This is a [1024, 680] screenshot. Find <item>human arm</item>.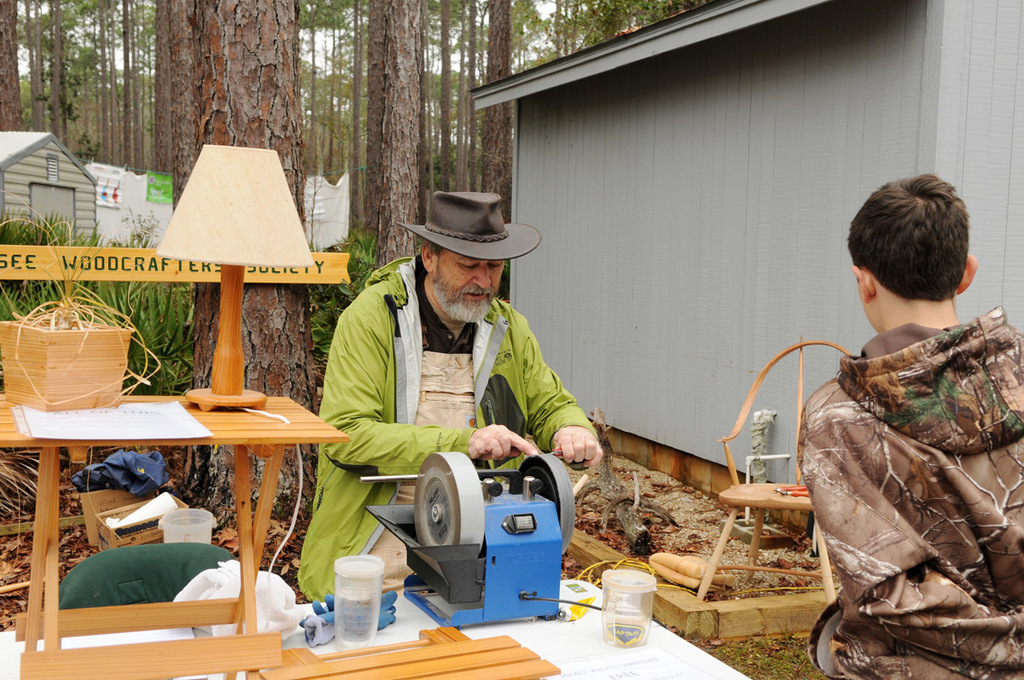
Bounding box: left=522, top=328, right=599, bottom=467.
